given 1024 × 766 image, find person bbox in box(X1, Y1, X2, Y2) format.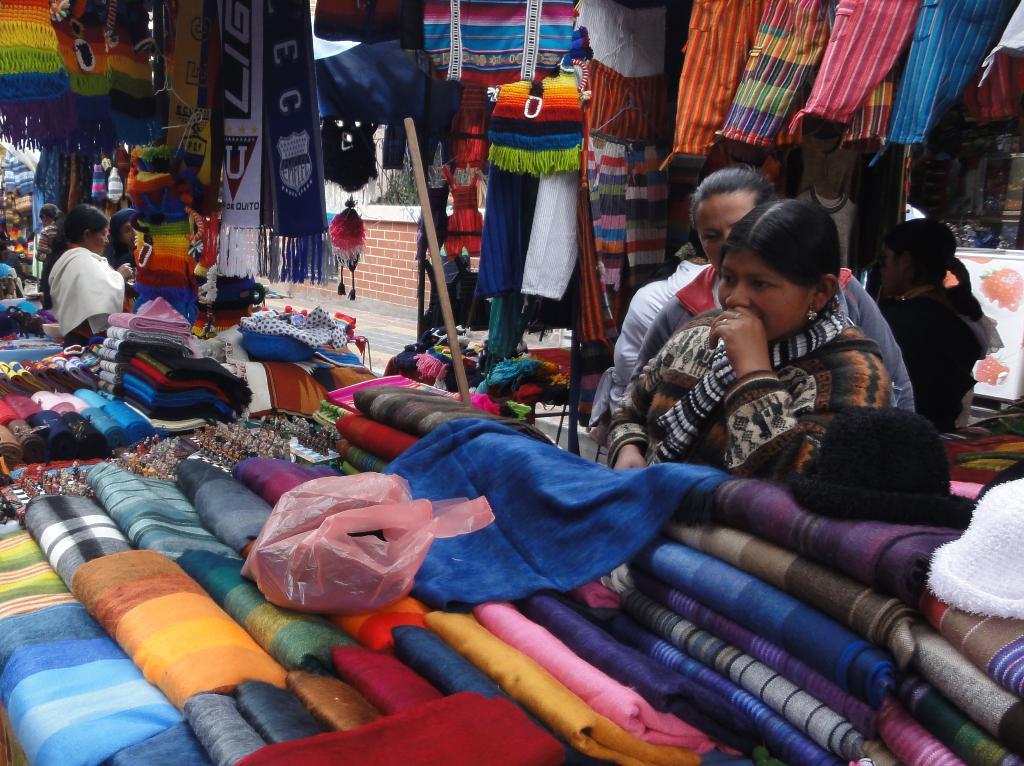
box(623, 165, 916, 412).
